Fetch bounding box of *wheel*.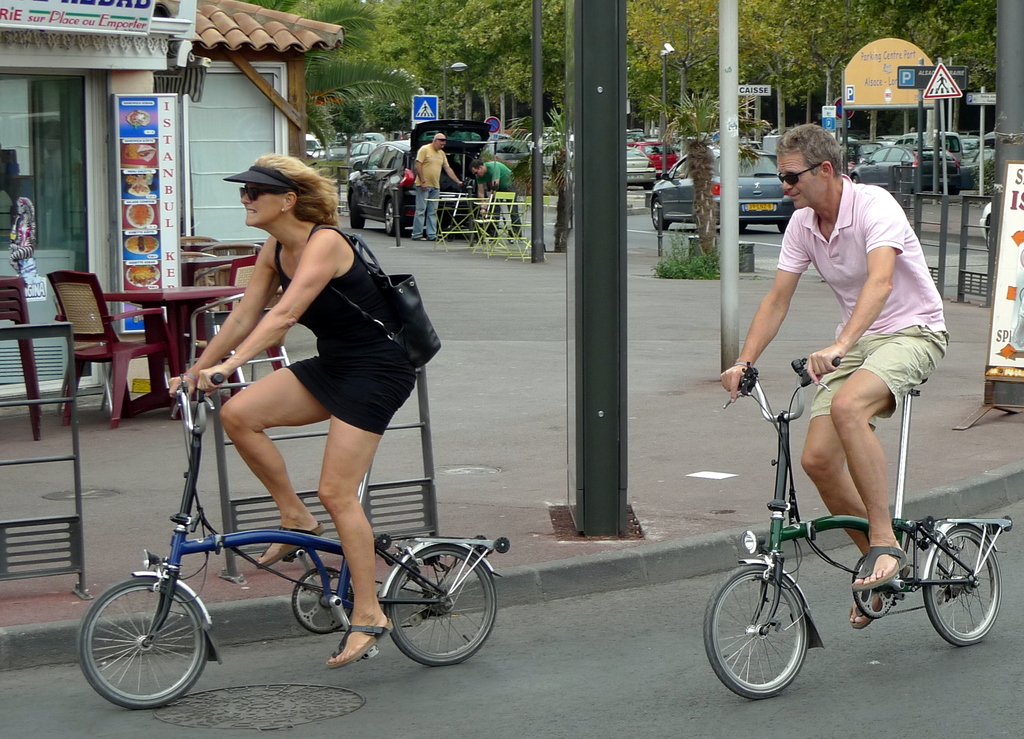
Bbox: detection(936, 542, 1002, 654).
